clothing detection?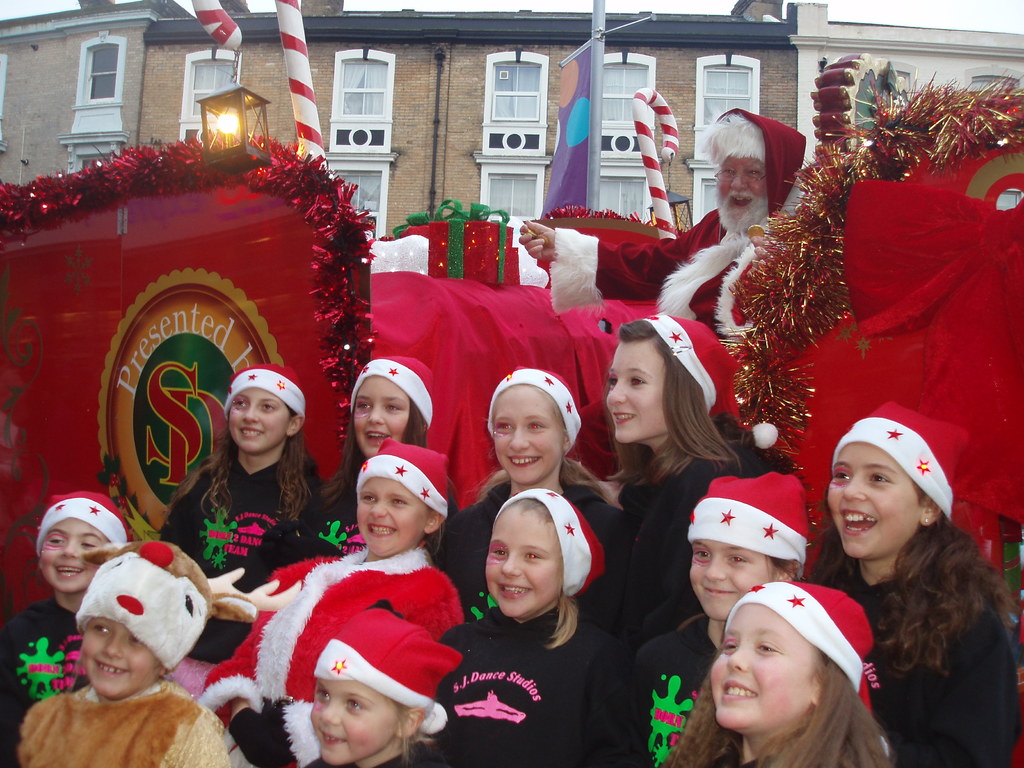
Rect(426, 601, 636, 767)
